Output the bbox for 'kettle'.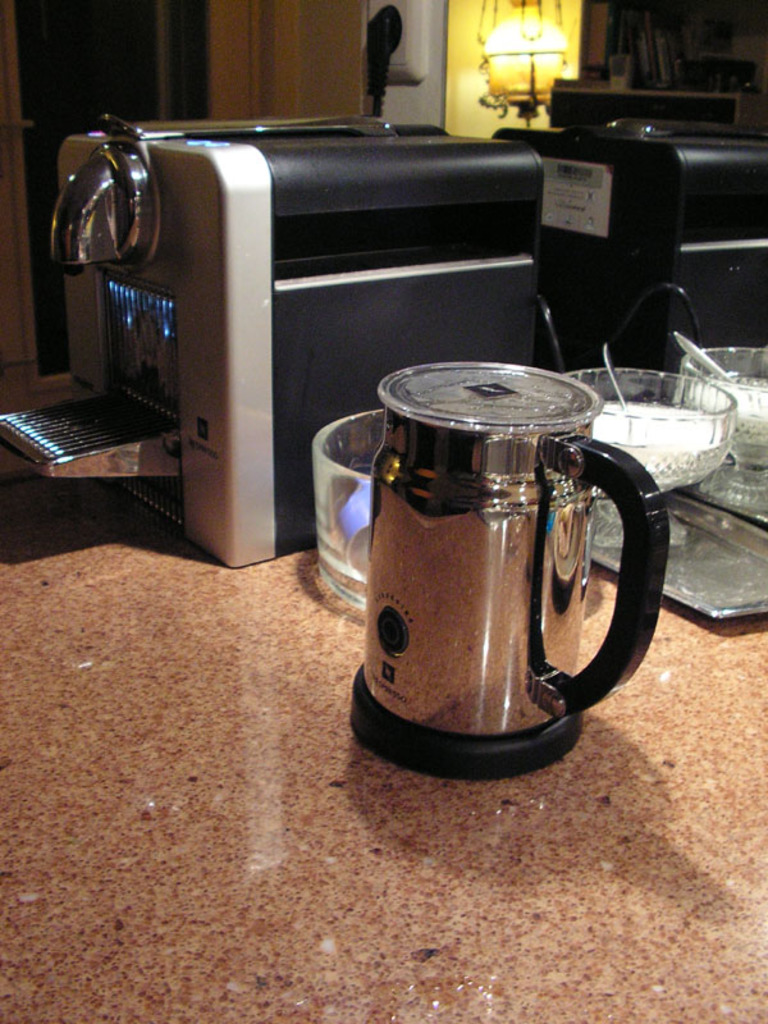
bbox=(346, 342, 664, 795).
